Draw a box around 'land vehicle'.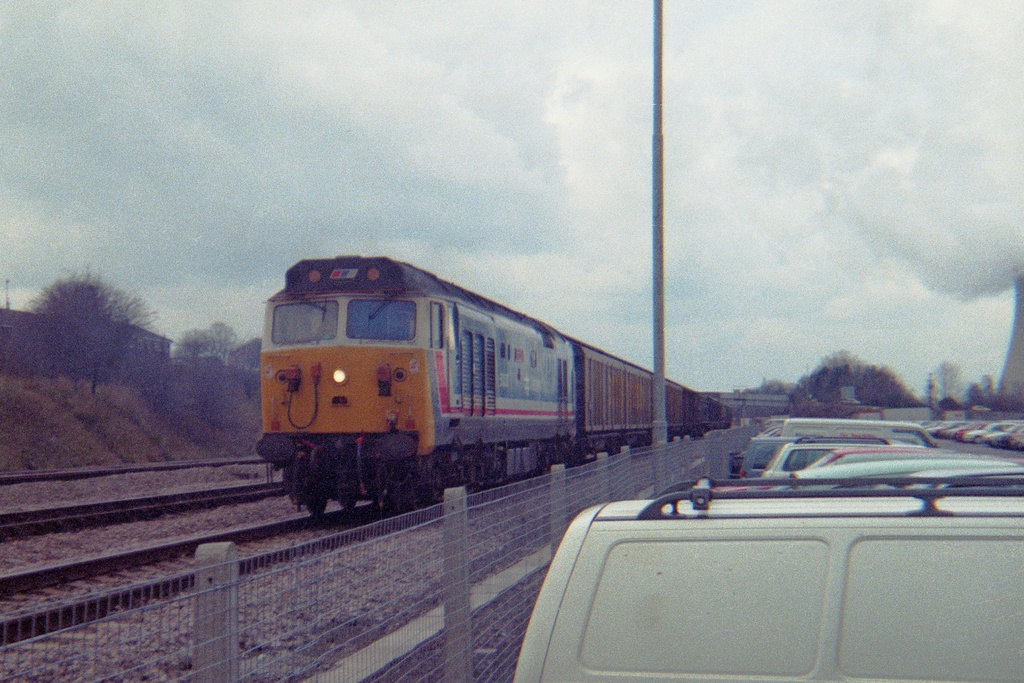
left=519, top=461, right=978, bottom=682.
